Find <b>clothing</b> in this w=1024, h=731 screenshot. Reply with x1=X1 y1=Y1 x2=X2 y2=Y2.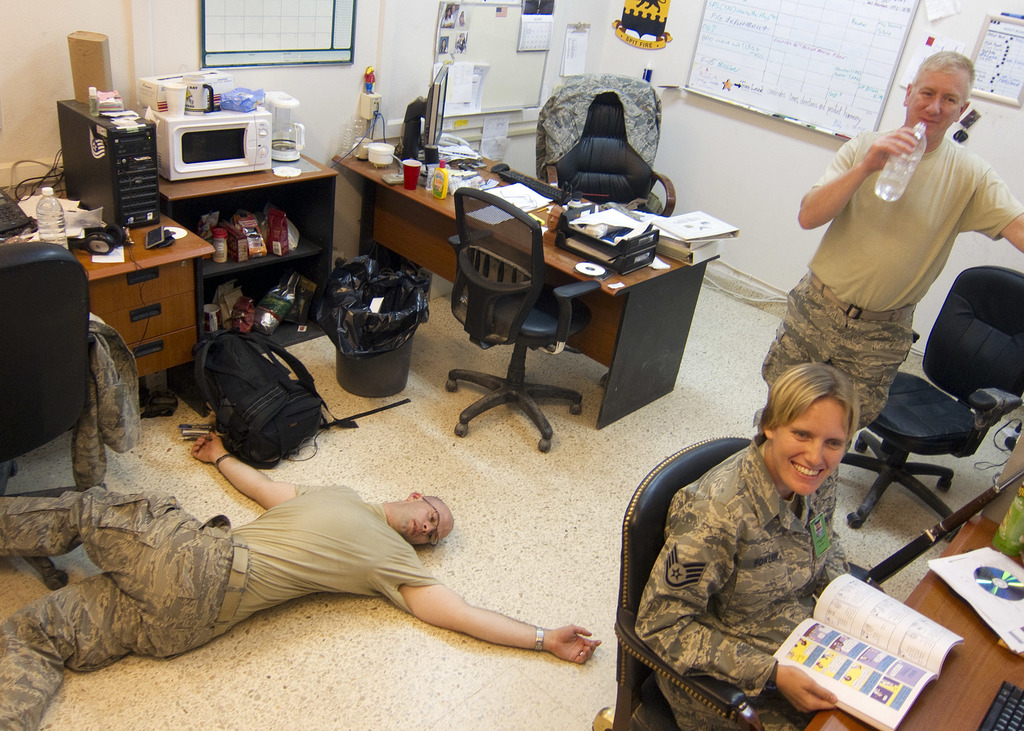
x1=0 y1=454 x2=445 y2=730.
